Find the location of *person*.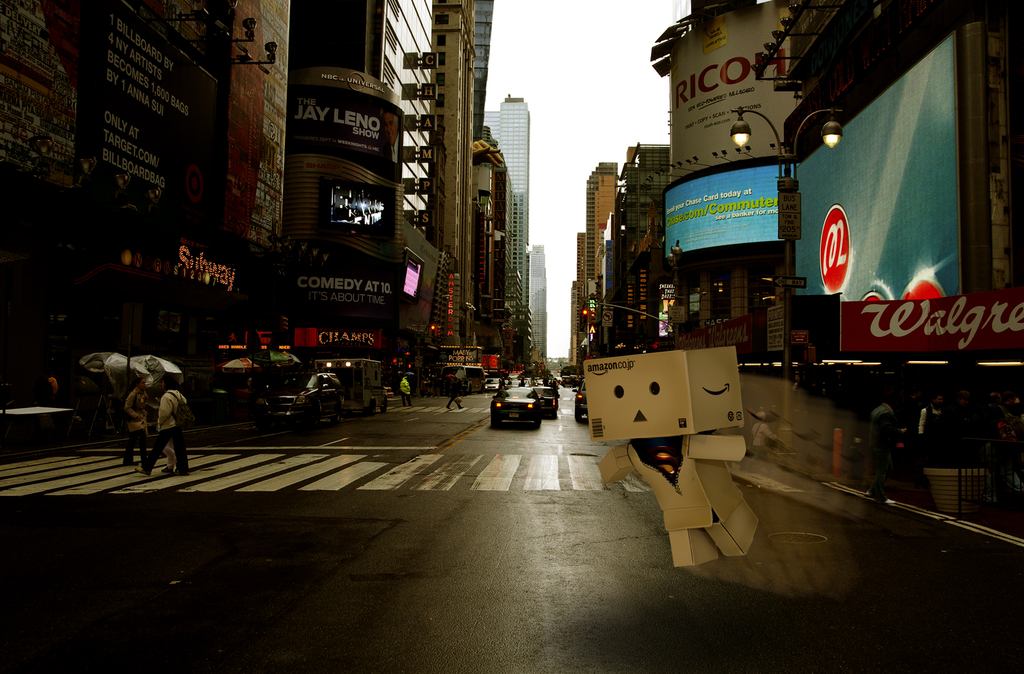
Location: (x1=527, y1=376, x2=536, y2=385).
